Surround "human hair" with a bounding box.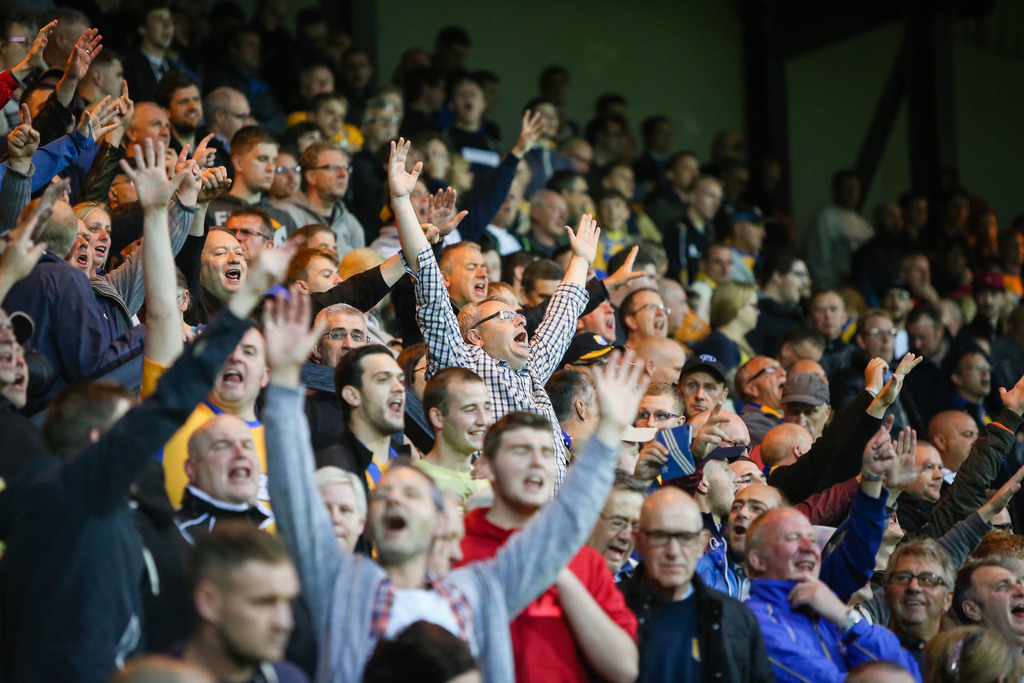
[480, 412, 556, 472].
